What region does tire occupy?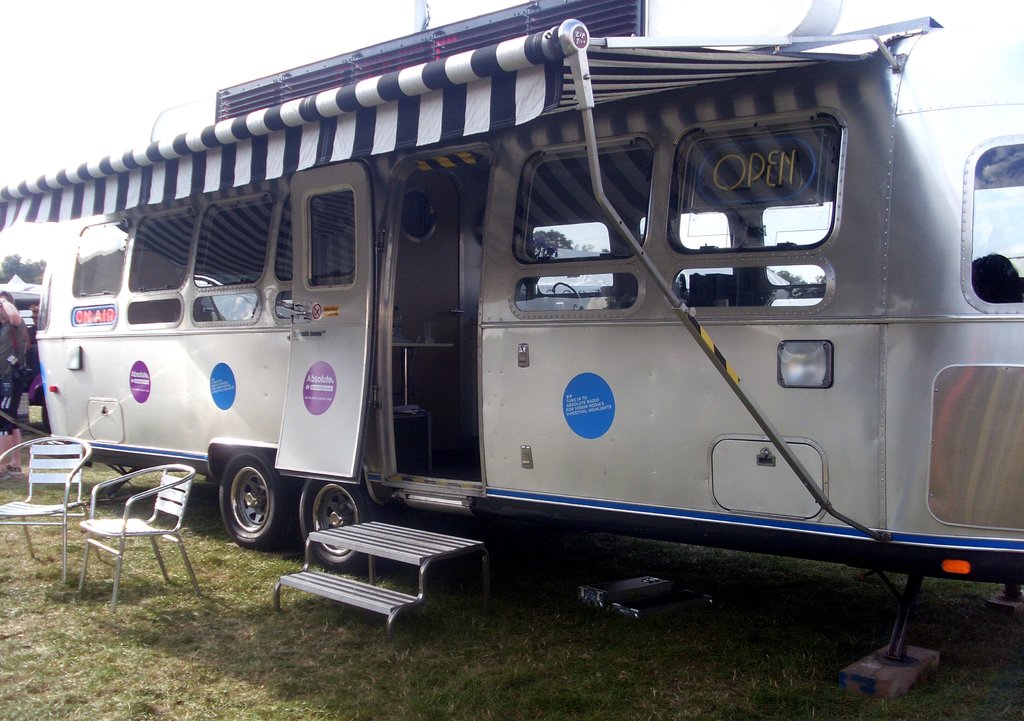
region(300, 479, 376, 572).
